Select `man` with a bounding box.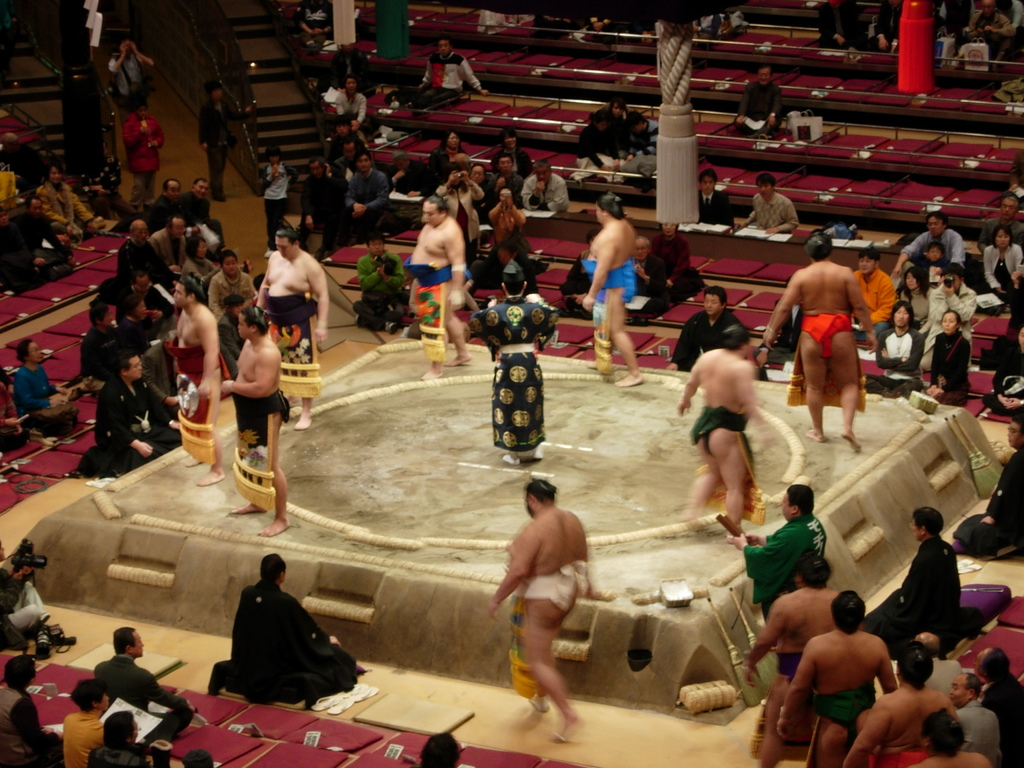
locate(860, 300, 923, 396).
